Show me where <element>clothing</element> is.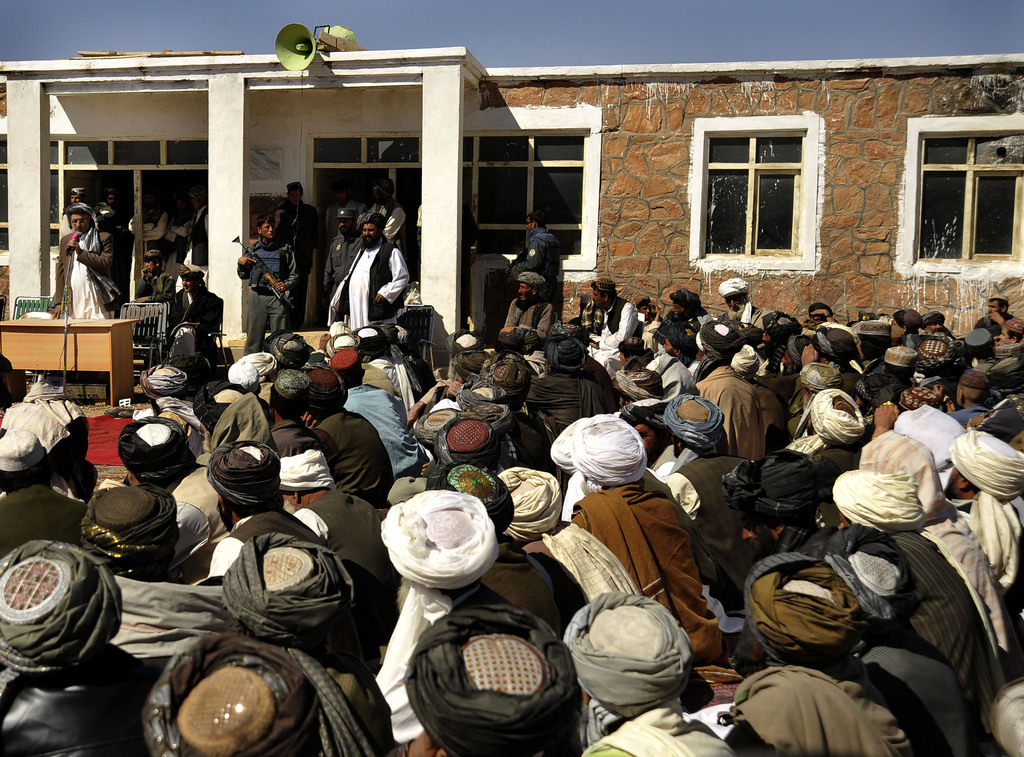
<element>clothing</element> is at select_region(576, 485, 717, 659).
